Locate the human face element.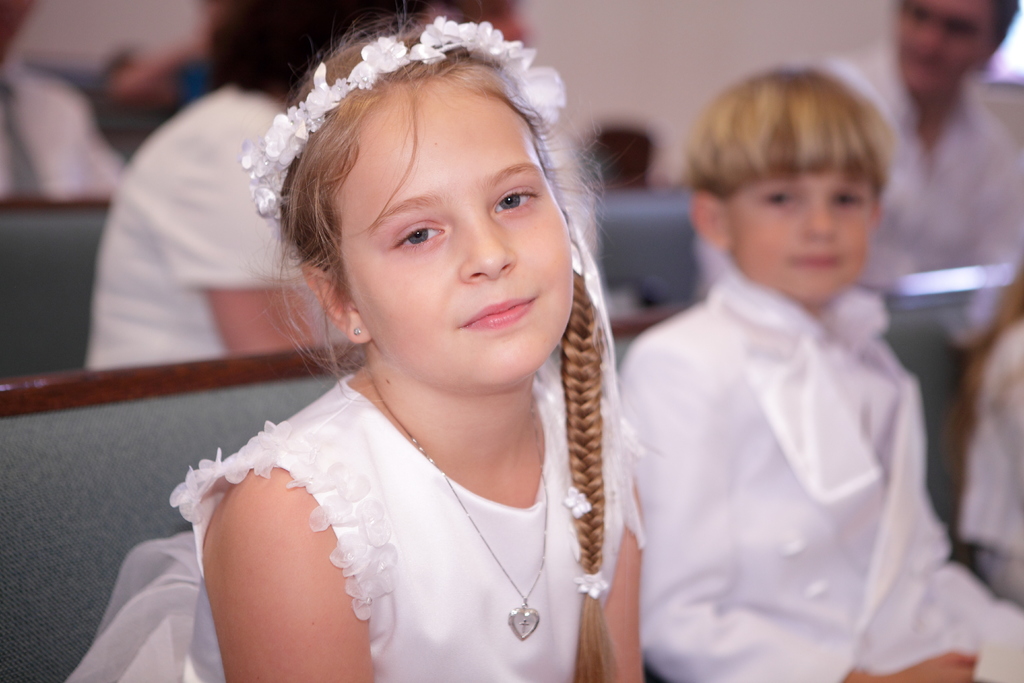
Element bbox: 899,0,996,99.
